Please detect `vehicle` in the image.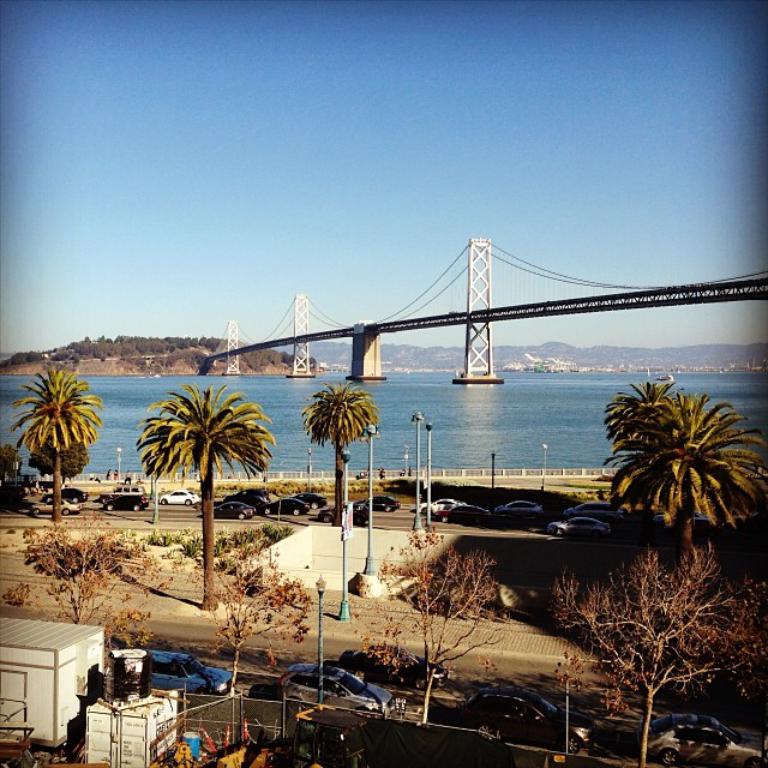
bbox=(54, 487, 91, 503).
